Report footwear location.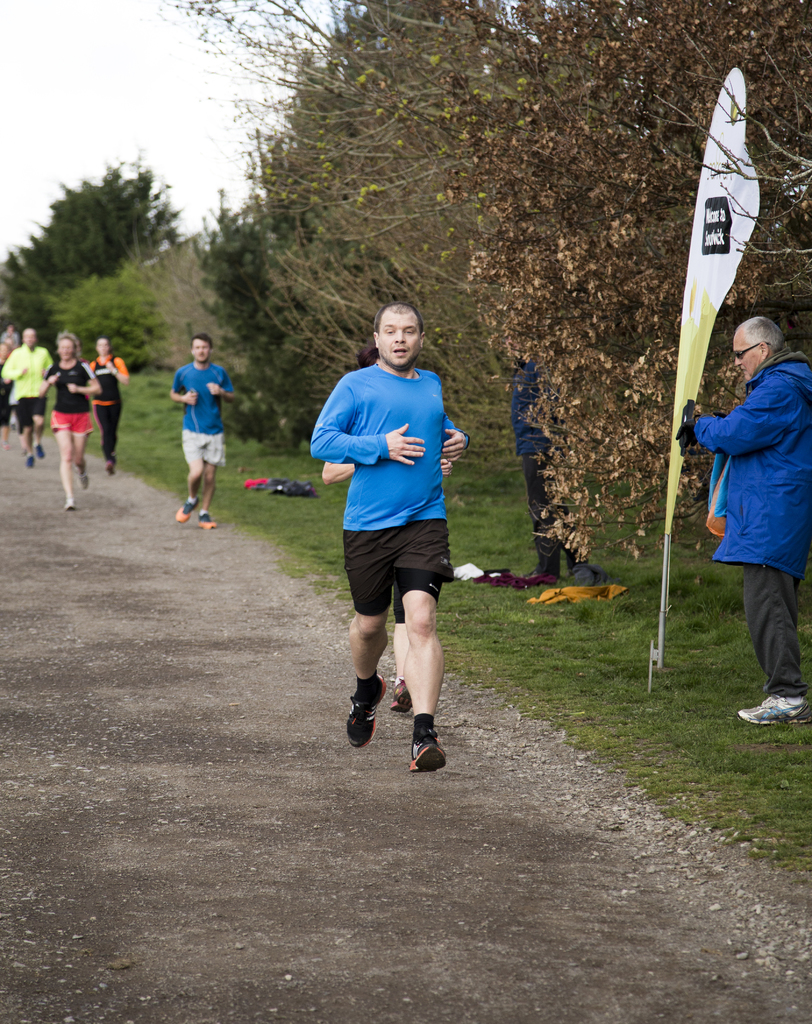
Report: rect(174, 490, 197, 518).
